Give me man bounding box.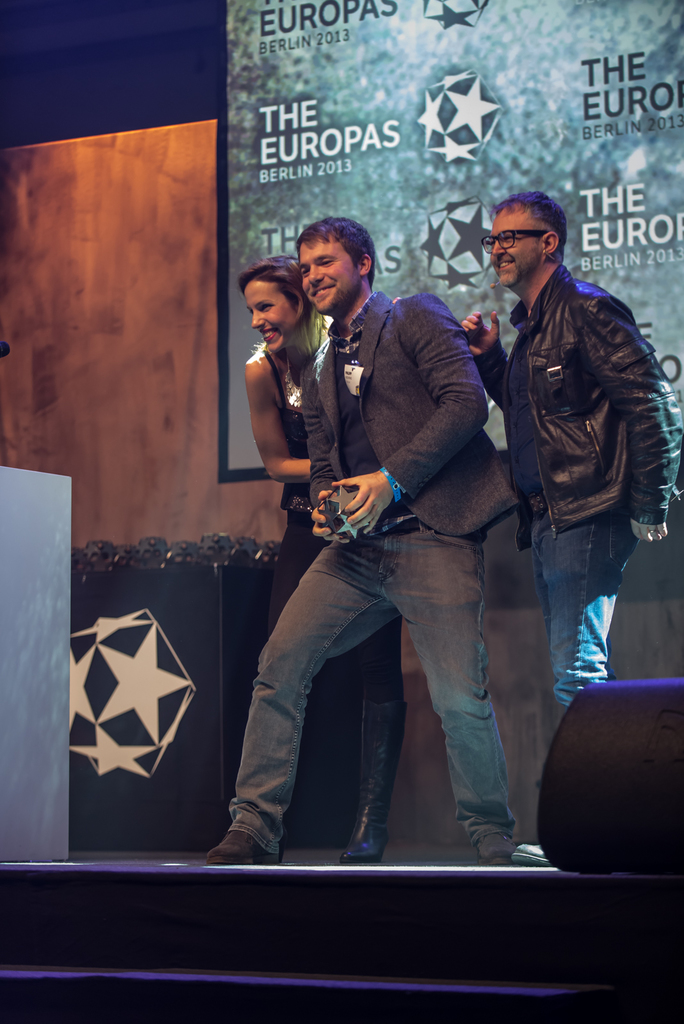
{"left": 460, "top": 187, "right": 667, "bottom": 712}.
